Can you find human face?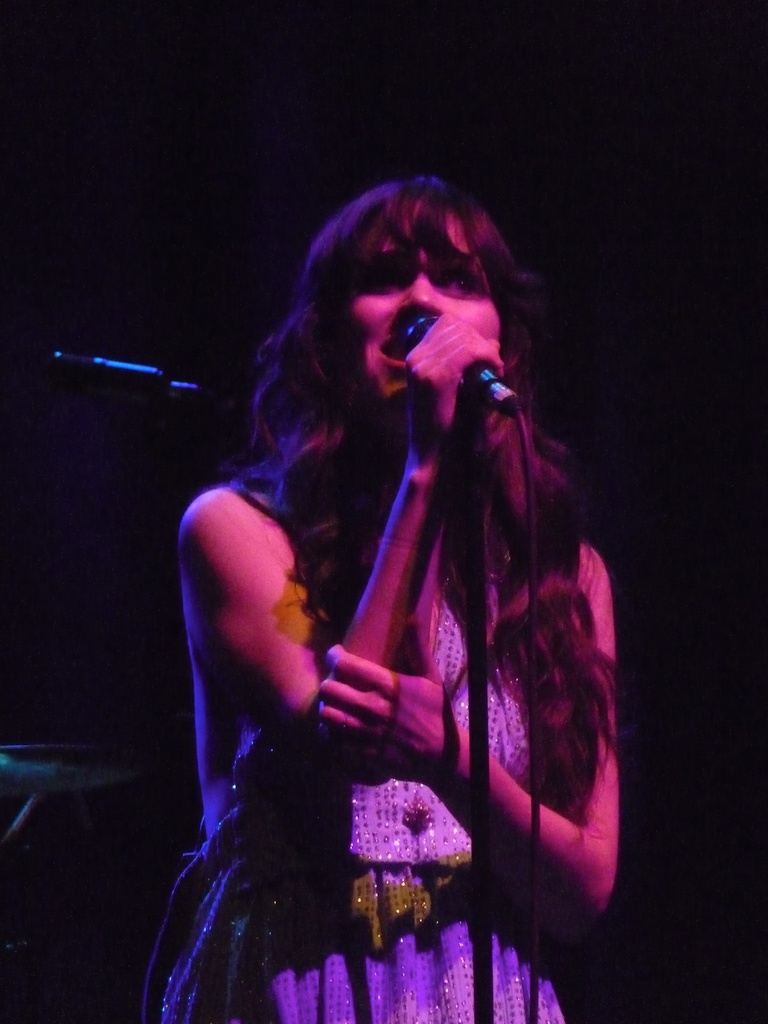
Yes, bounding box: (350,212,499,410).
